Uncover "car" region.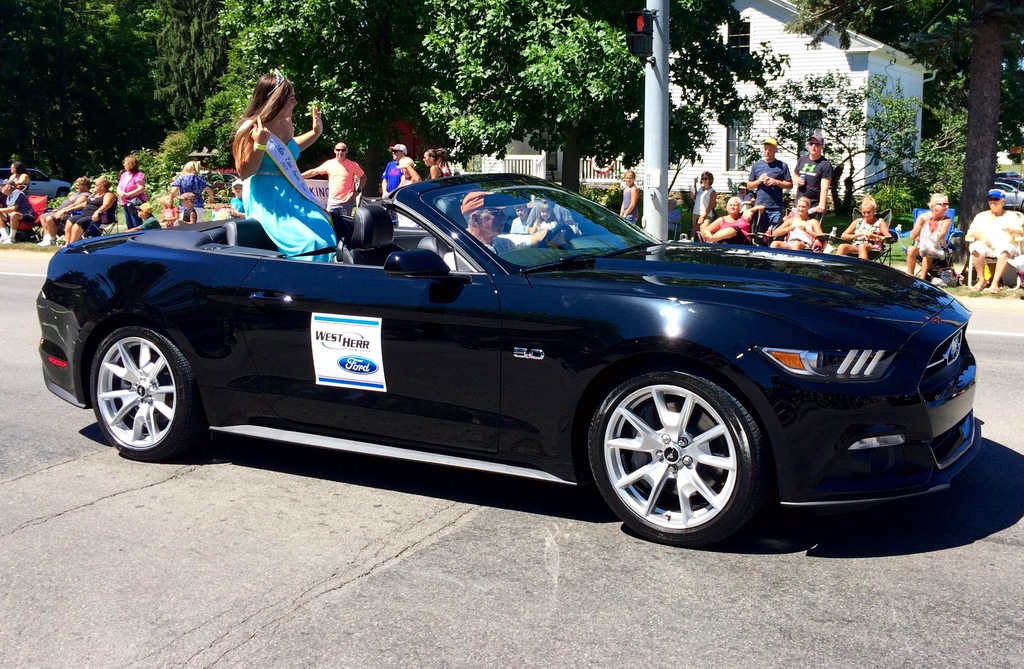
Uncovered: bbox=(1002, 178, 1023, 189).
